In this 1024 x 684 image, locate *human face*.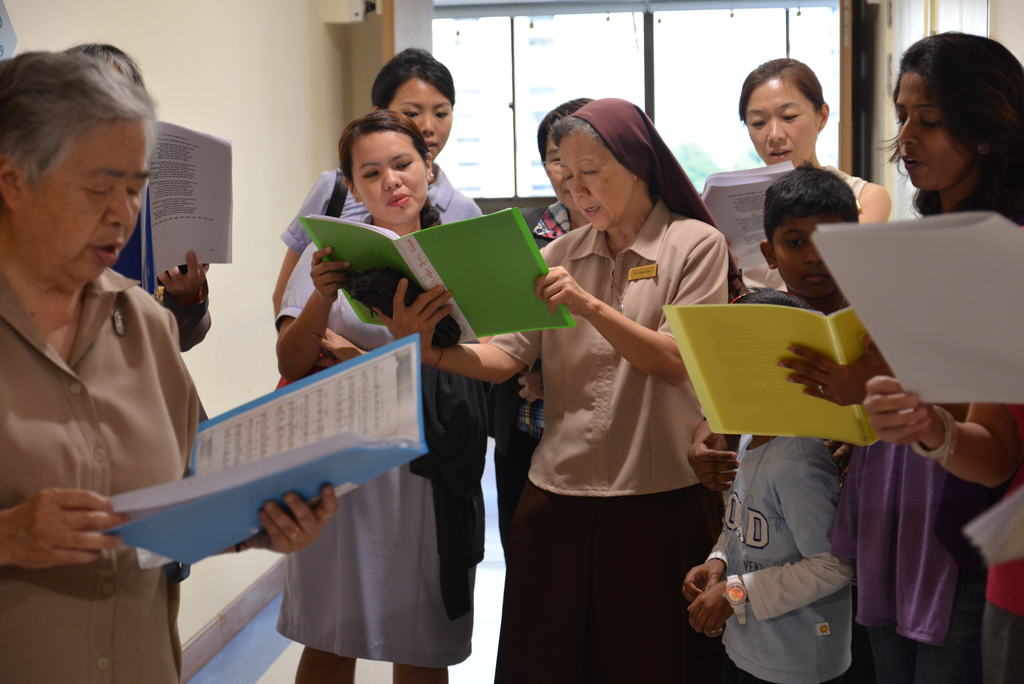
Bounding box: <bbox>894, 67, 969, 187</bbox>.
